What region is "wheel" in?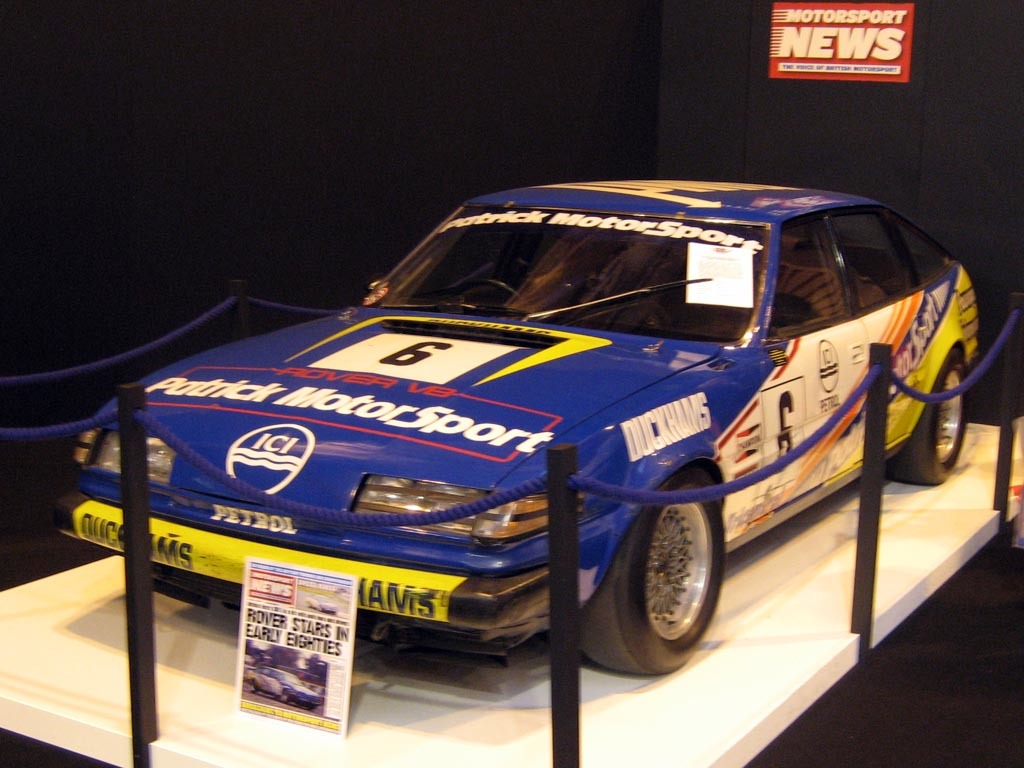
box(277, 688, 288, 703).
